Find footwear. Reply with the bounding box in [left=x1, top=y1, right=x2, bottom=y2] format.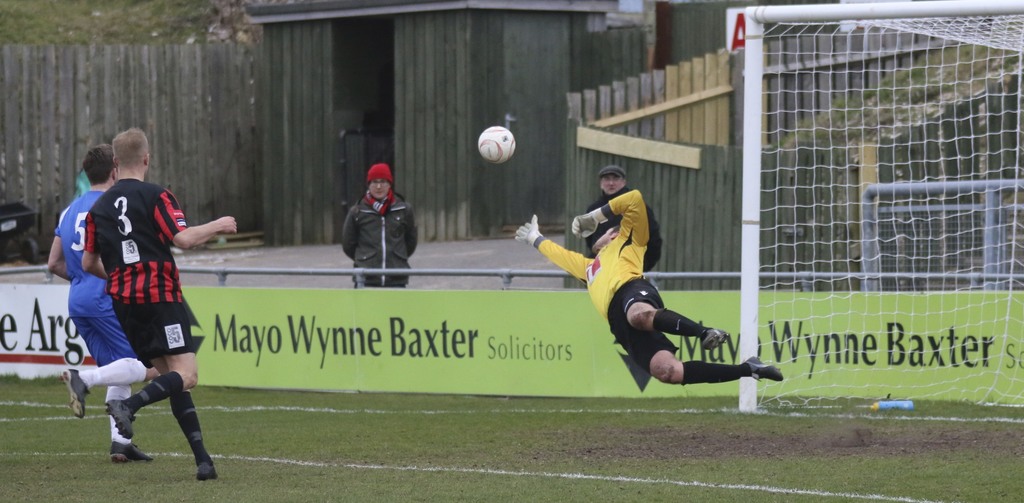
[left=107, top=439, right=152, bottom=467].
